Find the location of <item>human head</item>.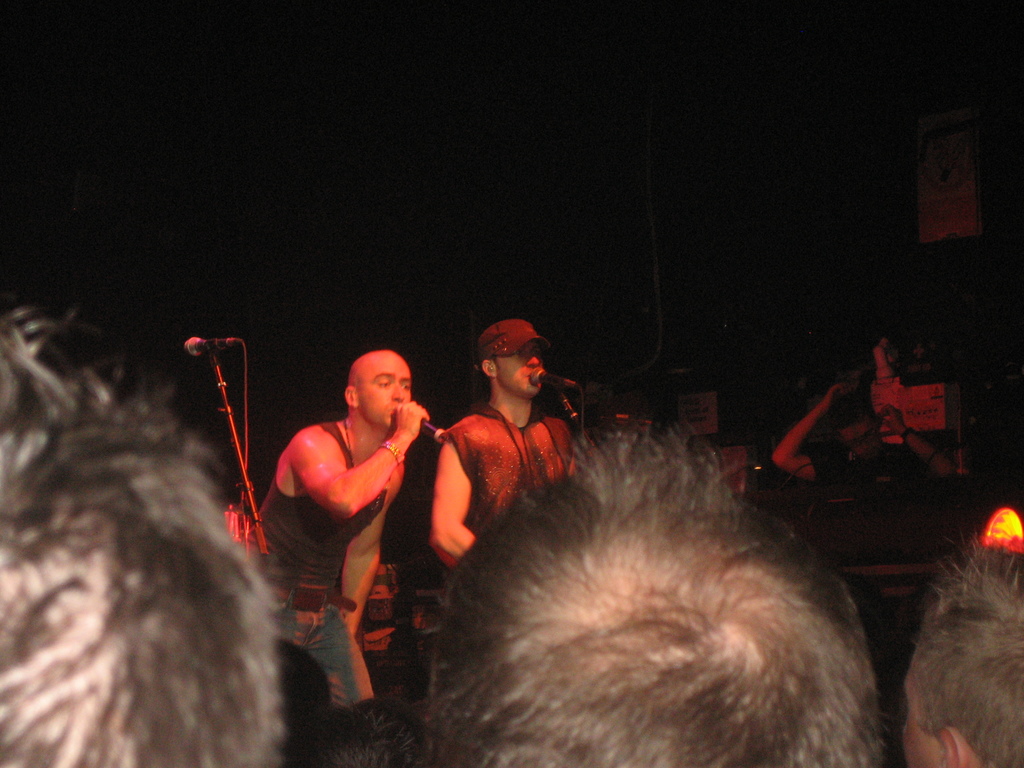
Location: locate(276, 633, 335, 767).
